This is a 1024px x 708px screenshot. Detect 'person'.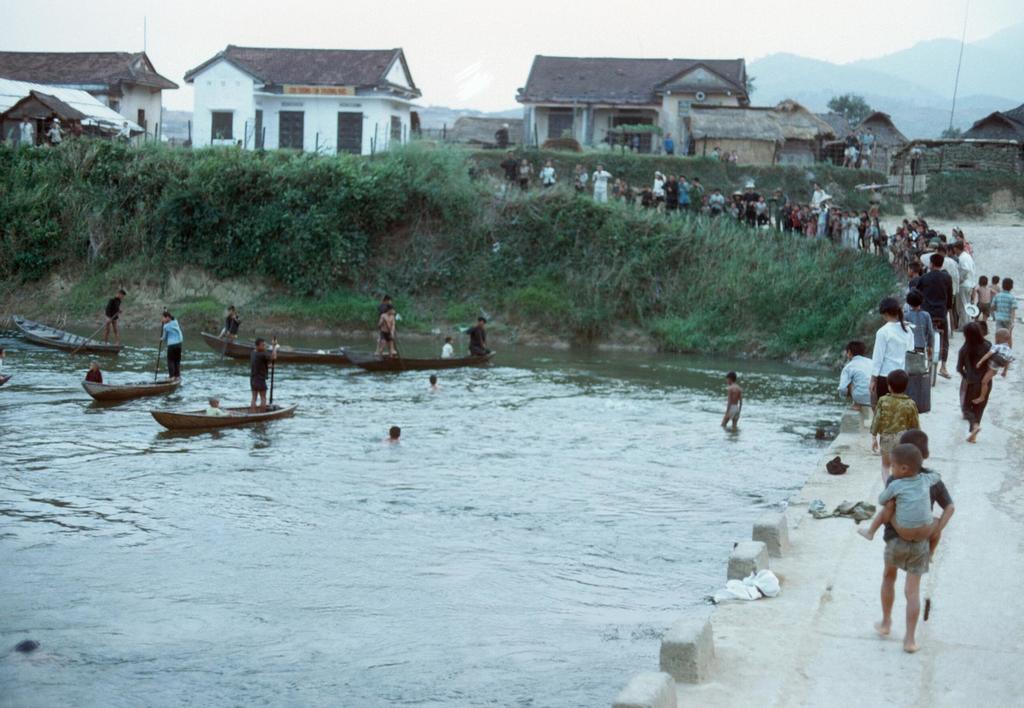
(x1=39, y1=119, x2=67, y2=144).
